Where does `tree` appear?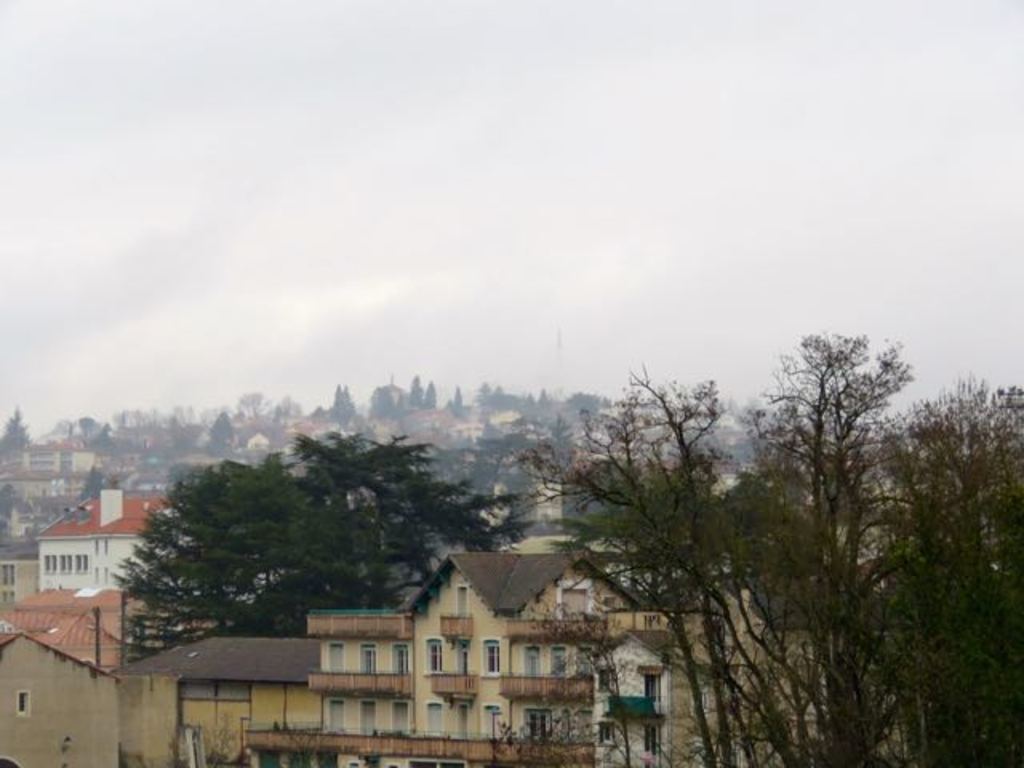
Appears at select_region(366, 386, 390, 416).
